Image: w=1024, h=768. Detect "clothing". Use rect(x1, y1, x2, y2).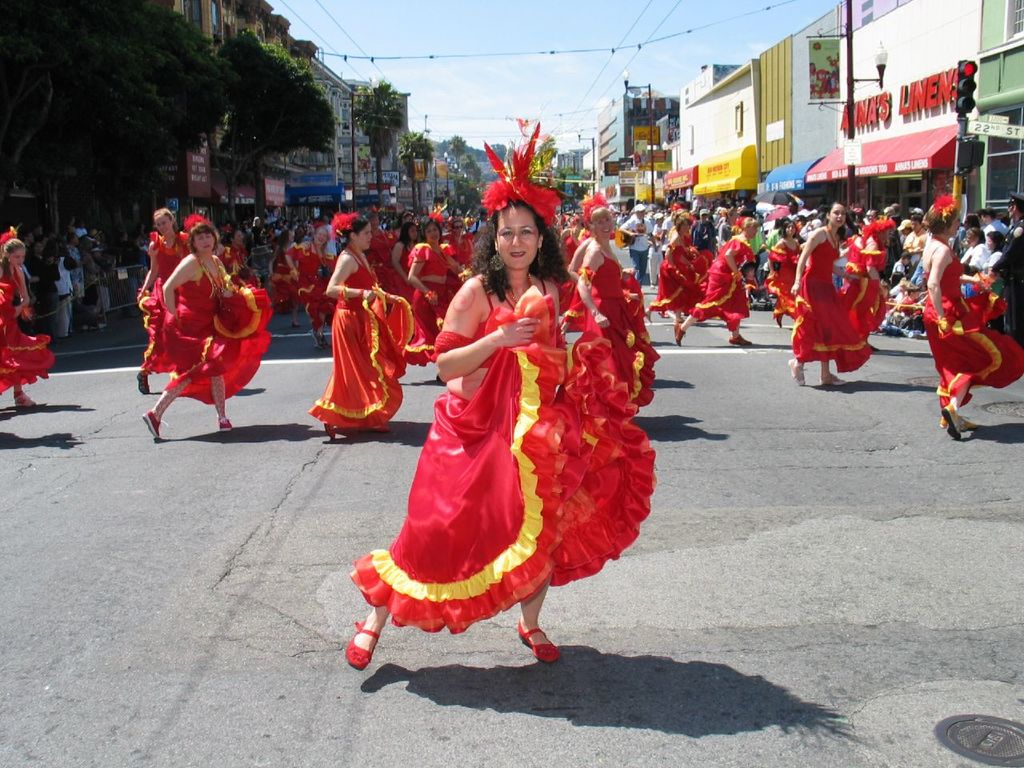
rect(0, 270, 54, 402).
